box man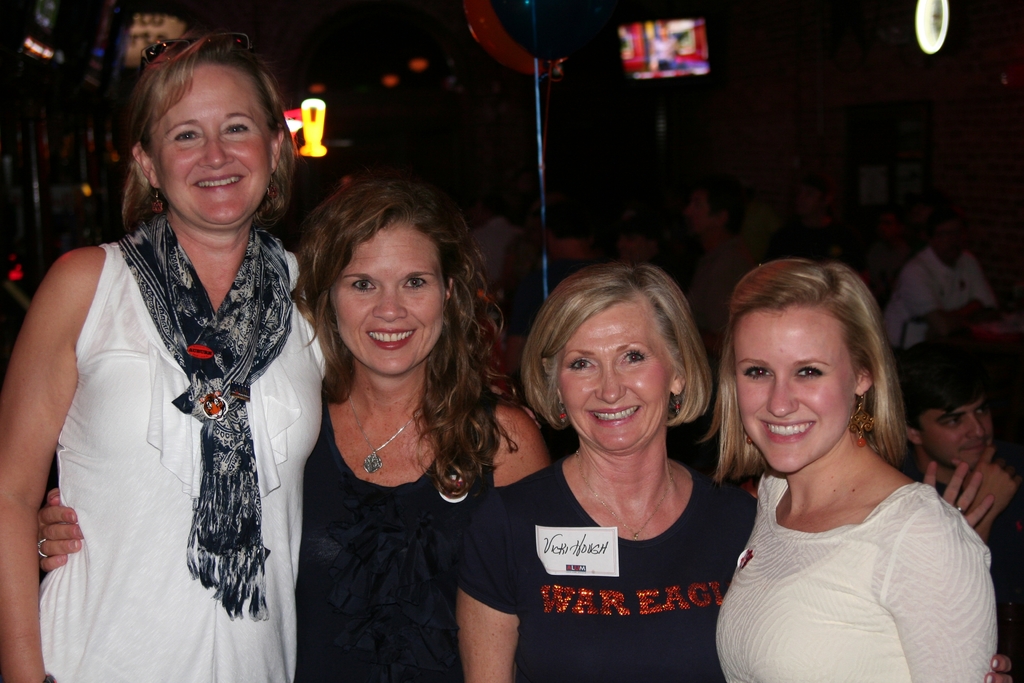
region(492, 195, 614, 457)
